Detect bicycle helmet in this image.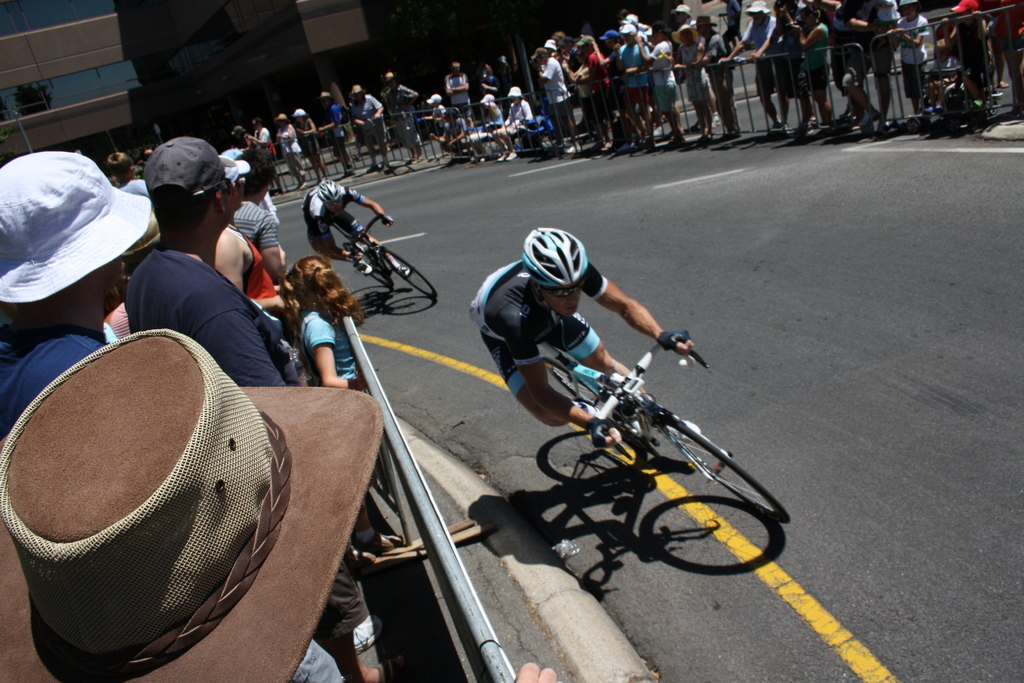
Detection: Rect(522, 231, 589, 289).
